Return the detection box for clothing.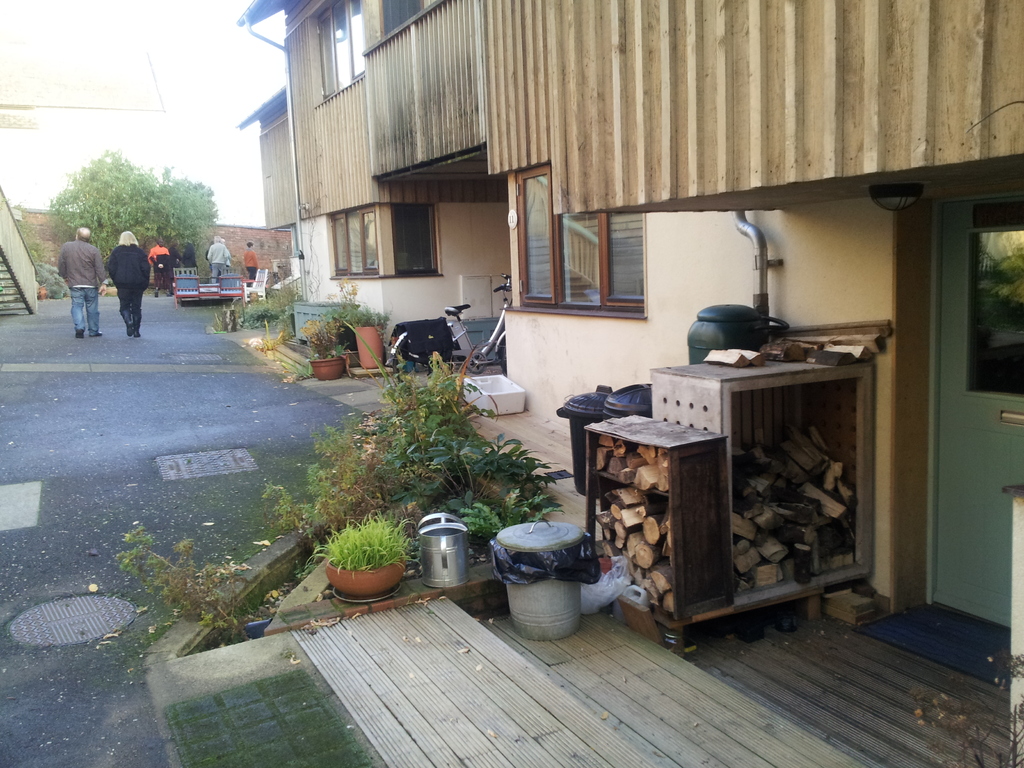
BBox(243, 245, 257, 286).
